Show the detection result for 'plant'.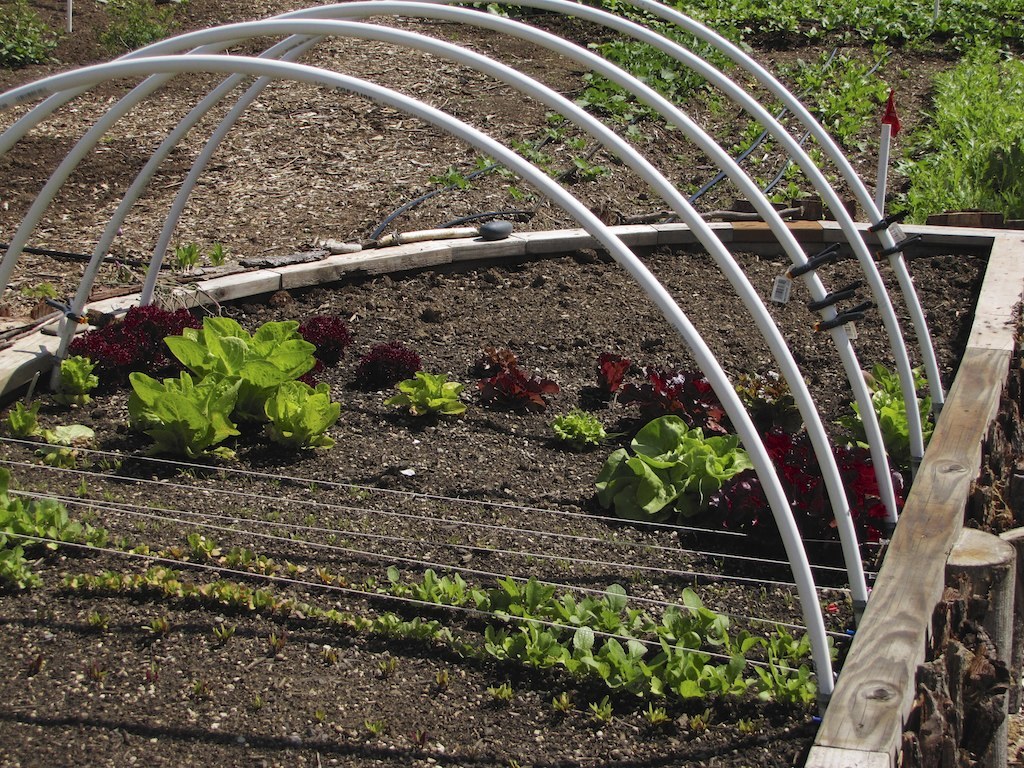
box(596, 354, 764, 442).
